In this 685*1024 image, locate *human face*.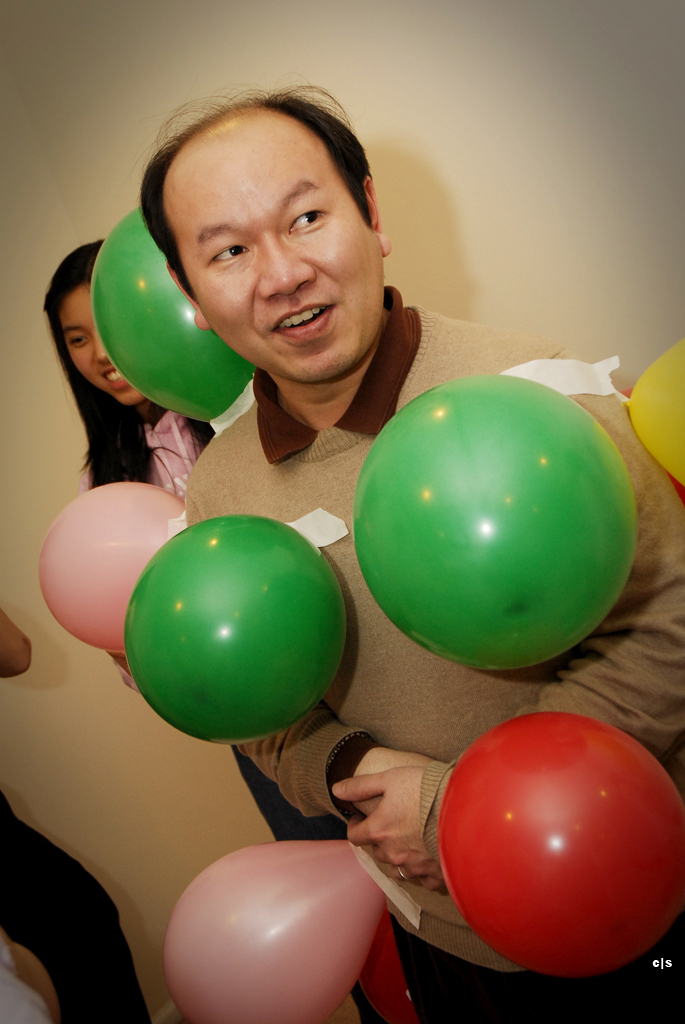
Bounding box: <bbox>46, 278, 158, 409</bbox>.
